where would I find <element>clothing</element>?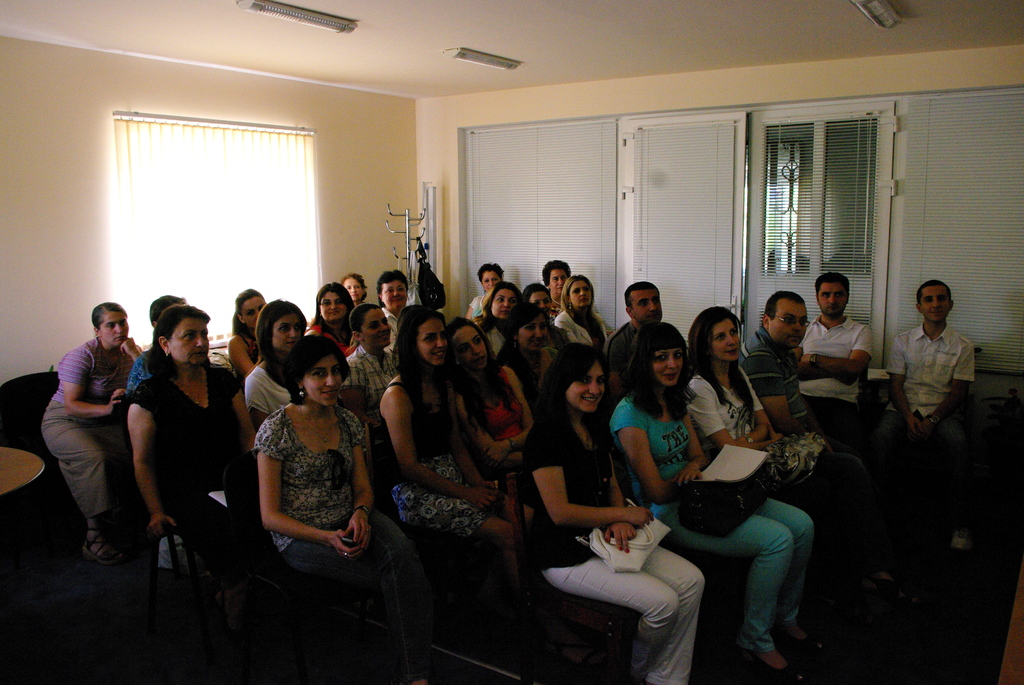
At 800/315/861/439.
